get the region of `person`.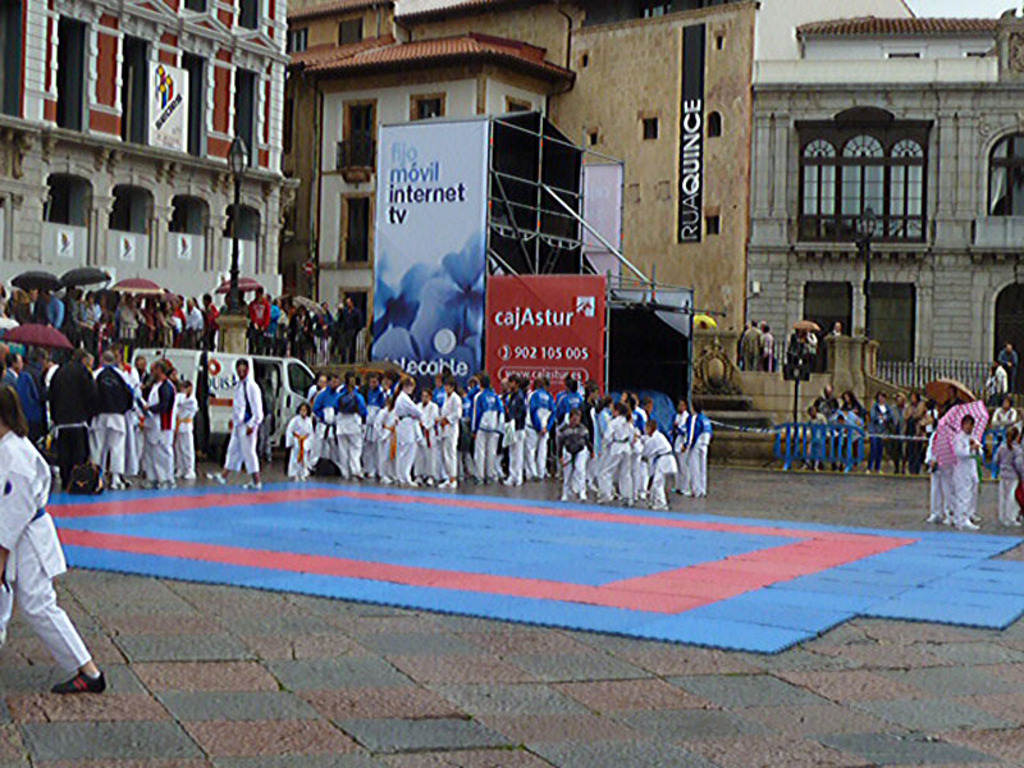
x1=0 y1=384 x2=104 y2=701.
